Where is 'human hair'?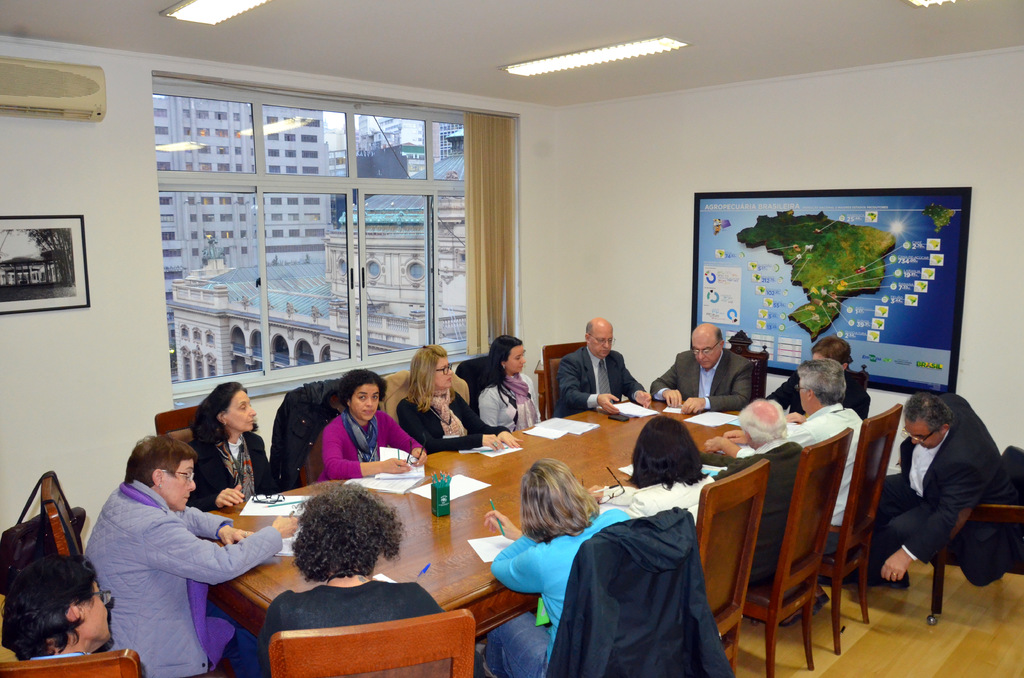
<bbox>476, 335, 519, 386</bbox>.
